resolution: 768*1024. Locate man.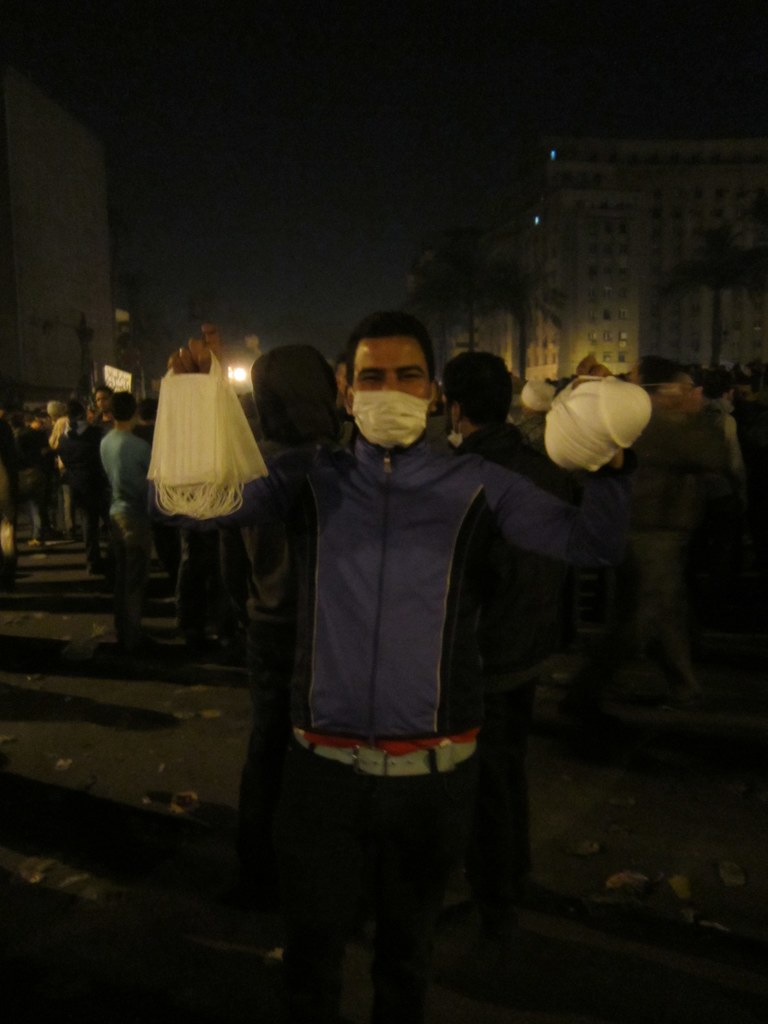
(158,305,641,1023).
